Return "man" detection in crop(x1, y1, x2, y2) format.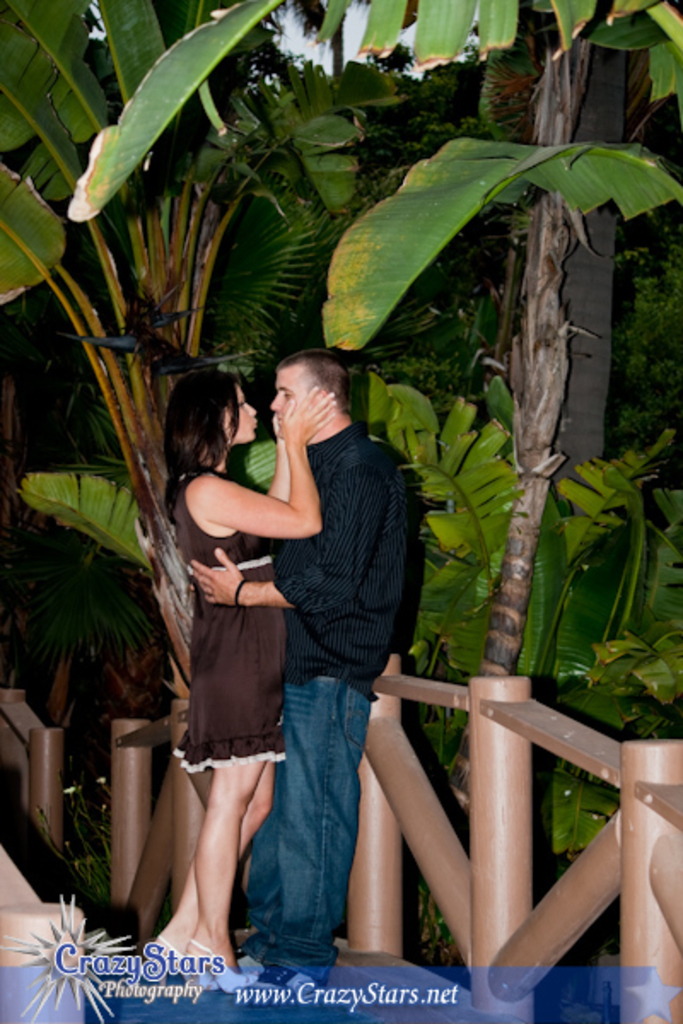
crop(174, 341, 423, 887).
